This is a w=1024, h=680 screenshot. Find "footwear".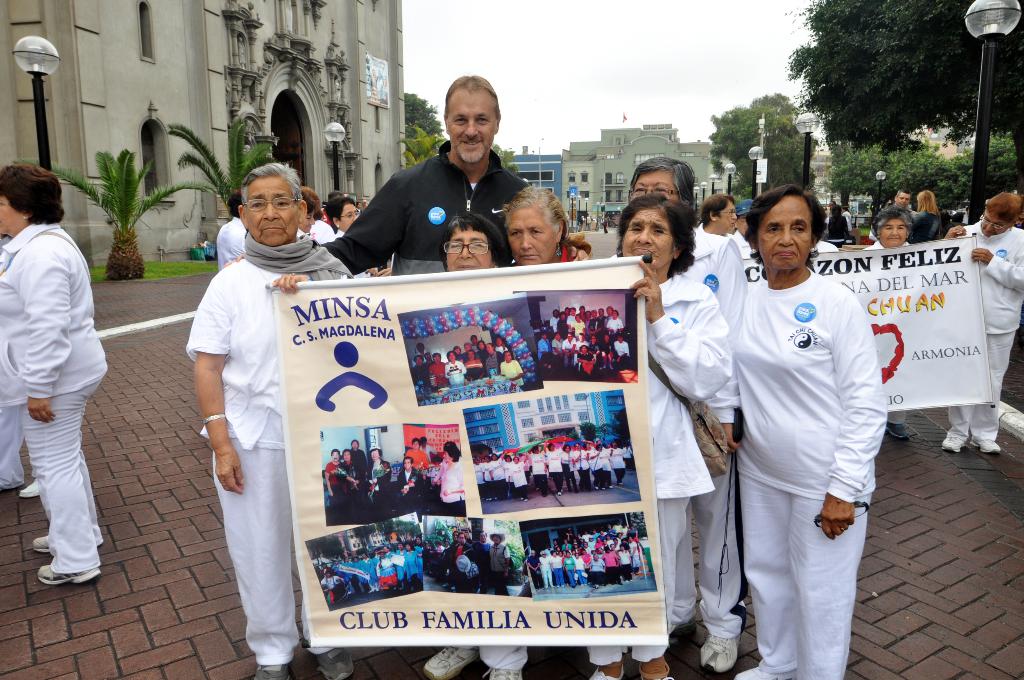
Bounding box: region(698, 634, 746, 674).
